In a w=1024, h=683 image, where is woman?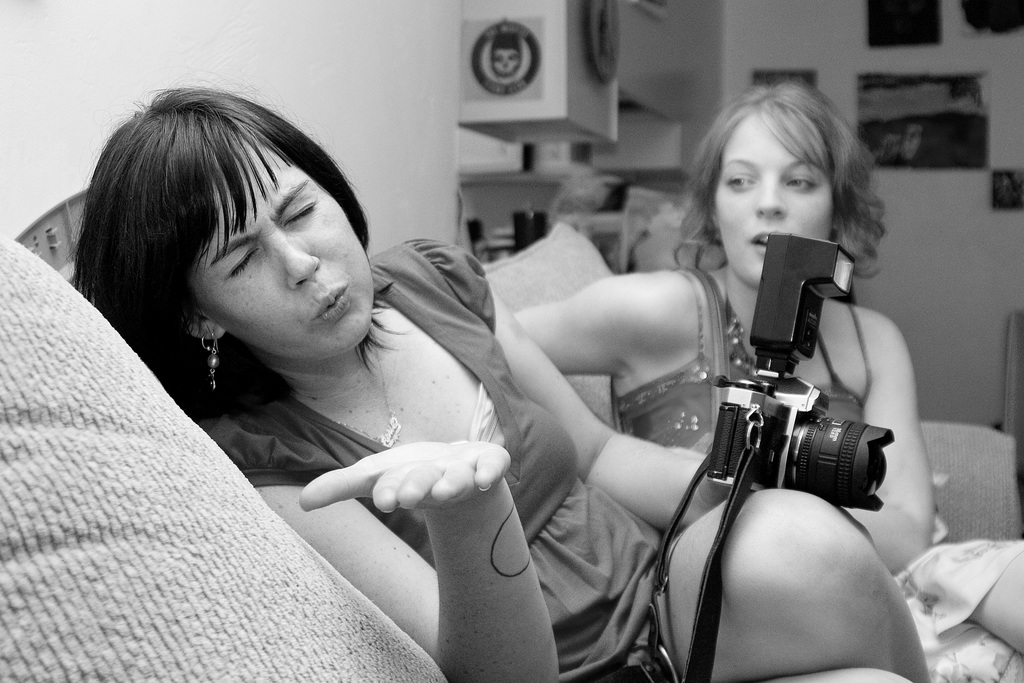
83 77 955 682.
